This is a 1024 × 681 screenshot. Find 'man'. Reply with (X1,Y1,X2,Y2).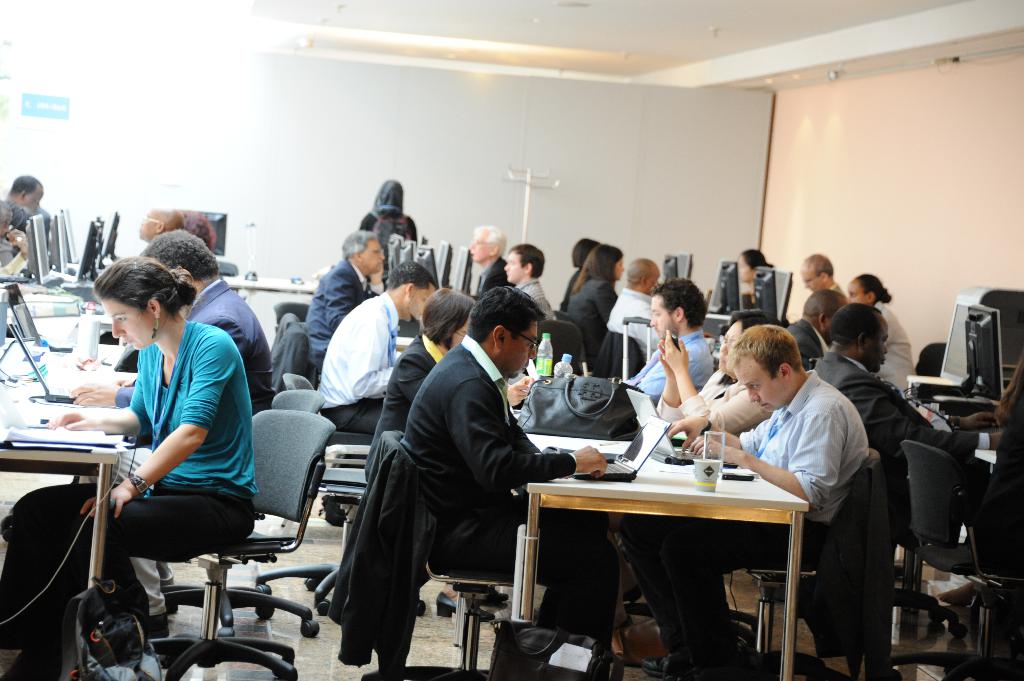
(0,173,44,212).
